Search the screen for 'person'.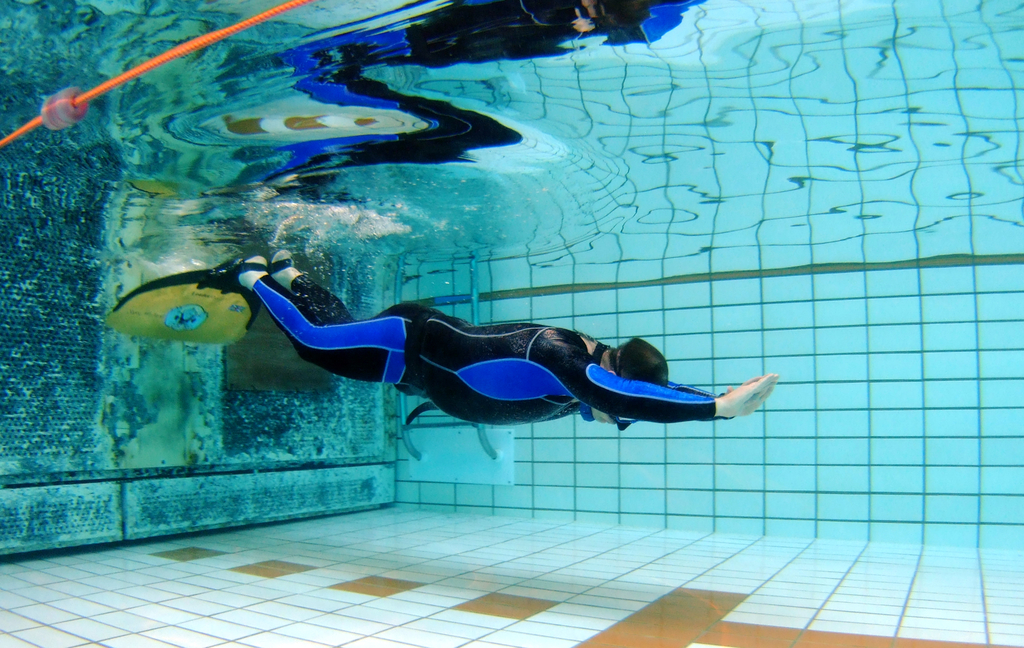
Found at region(110, 213, 773, 496).
